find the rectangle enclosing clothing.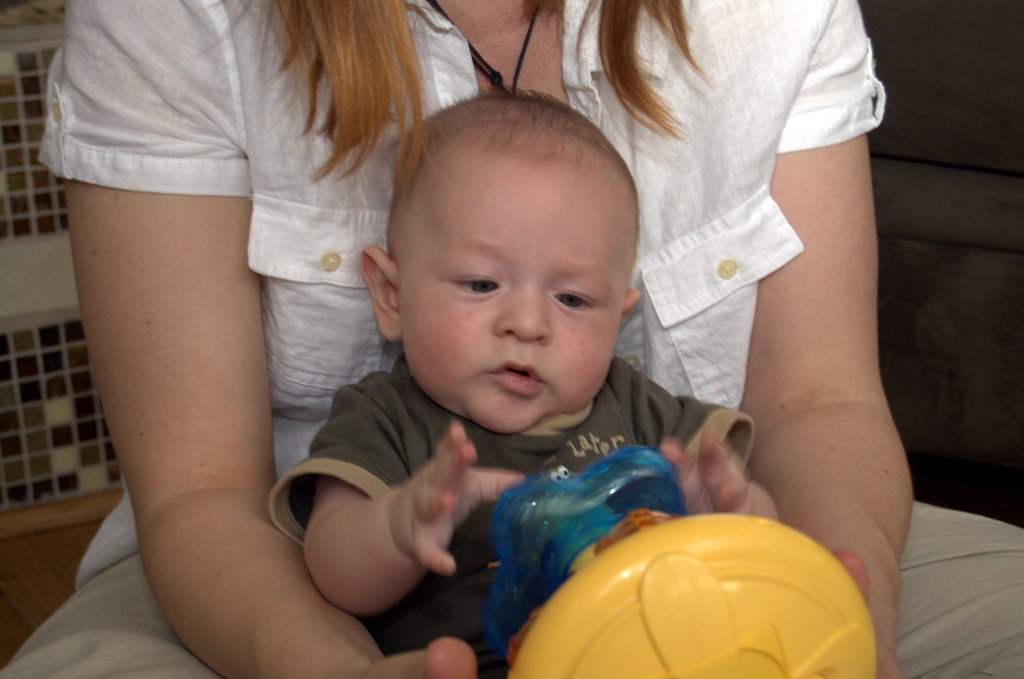
region(6, 0, 1023, 678).
